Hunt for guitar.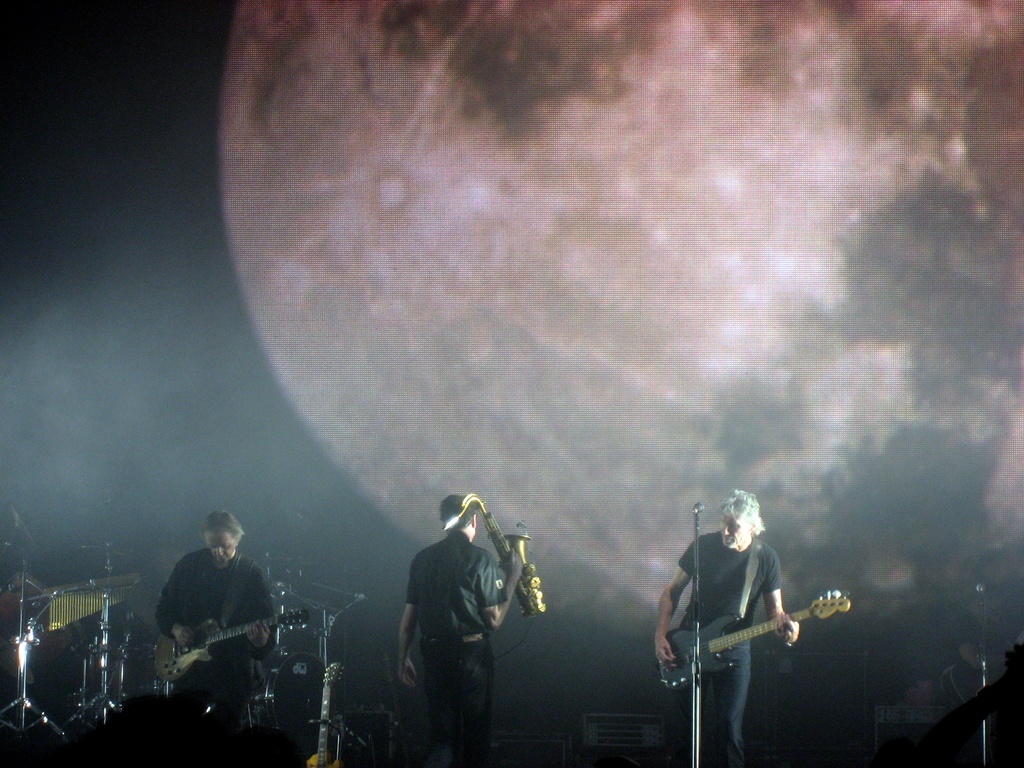
Hunted down at [left=659, top=587, right=856, bottom=694].
